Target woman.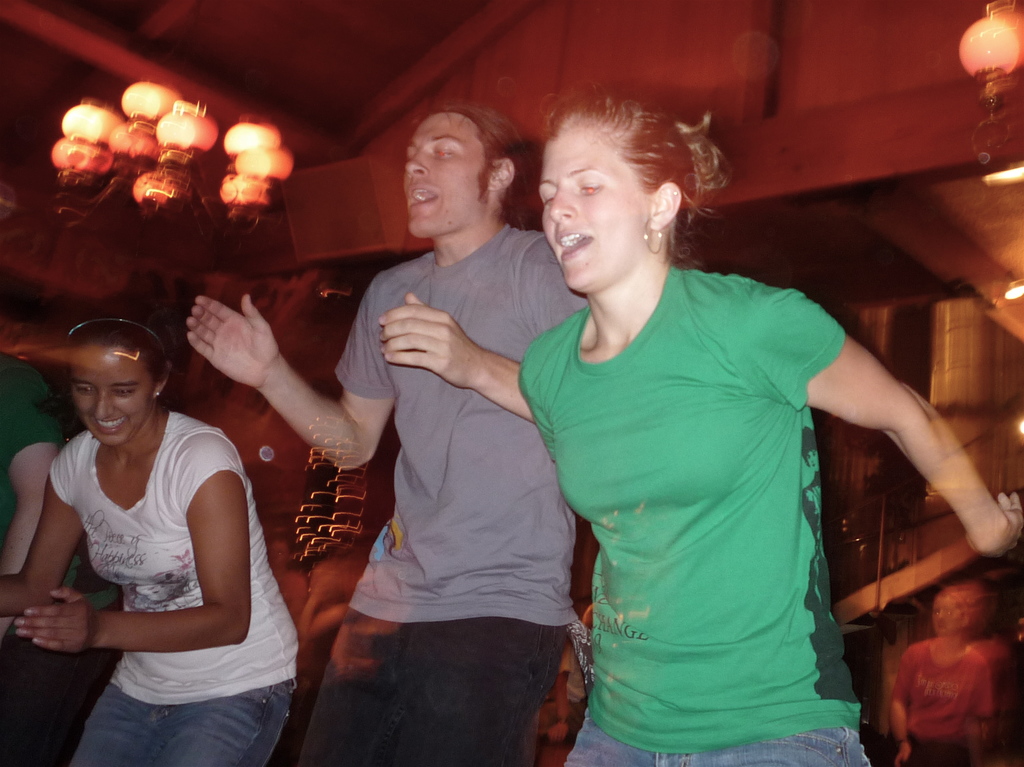
Target region: x1=884 y1=577 x2=1013 y2=766.
